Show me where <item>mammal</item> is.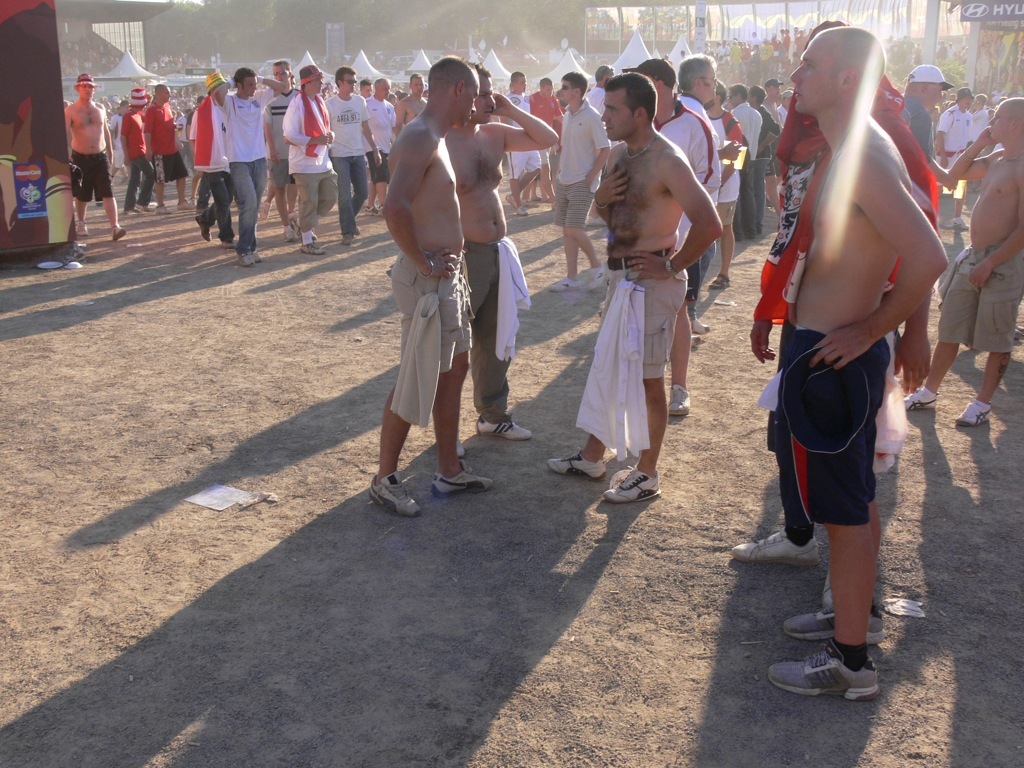
<item>mammal</item> is at left=758, top=22, right=960, bottom=660.
